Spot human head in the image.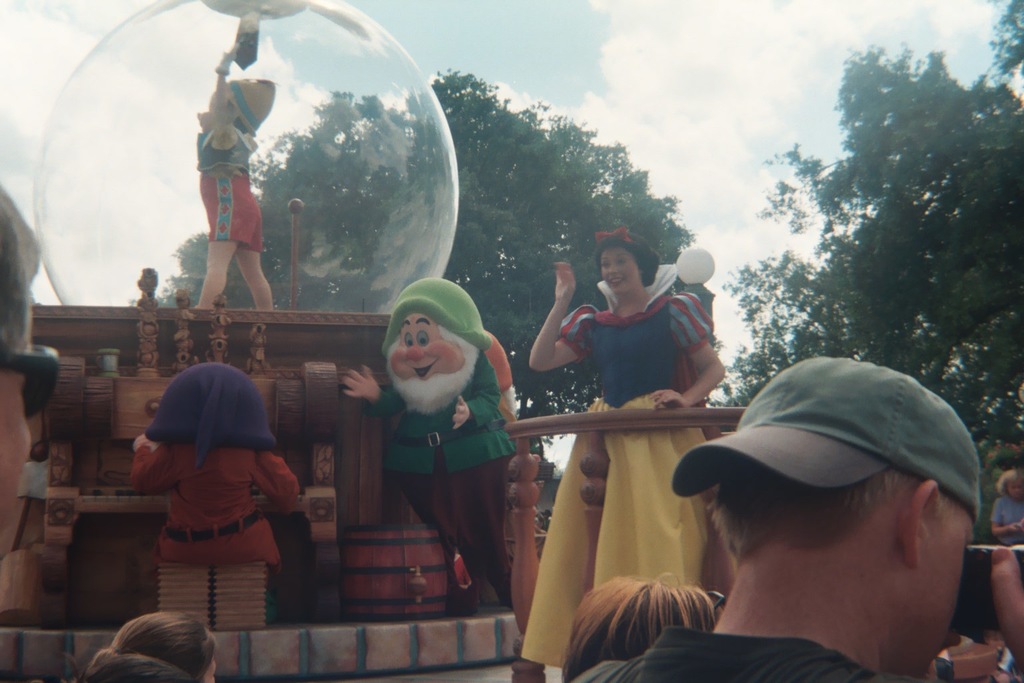
human head found at <bbox>193, 70, 273, 133</bbox>.
